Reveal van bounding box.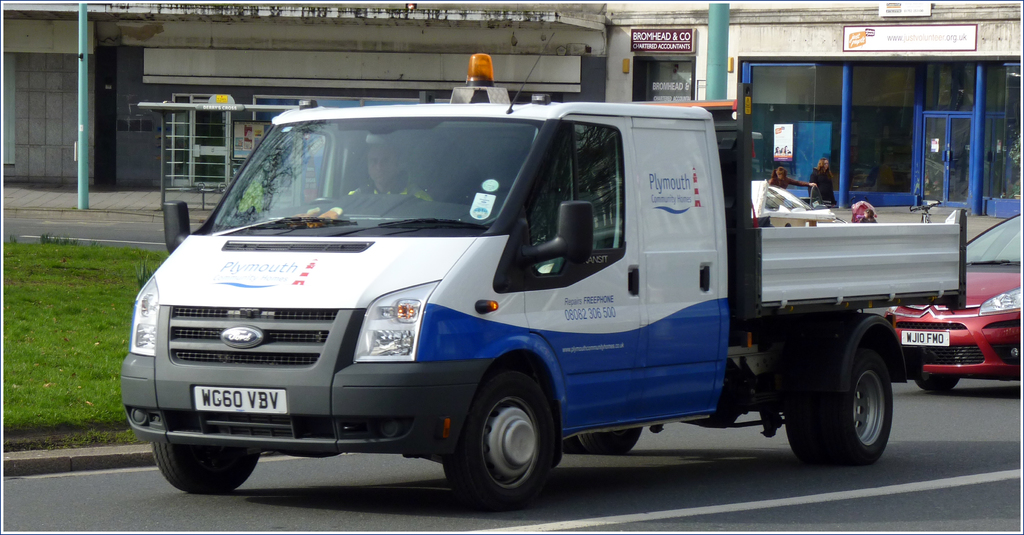
Revealed: (left=116, top=51, right=965, bottom=513).
